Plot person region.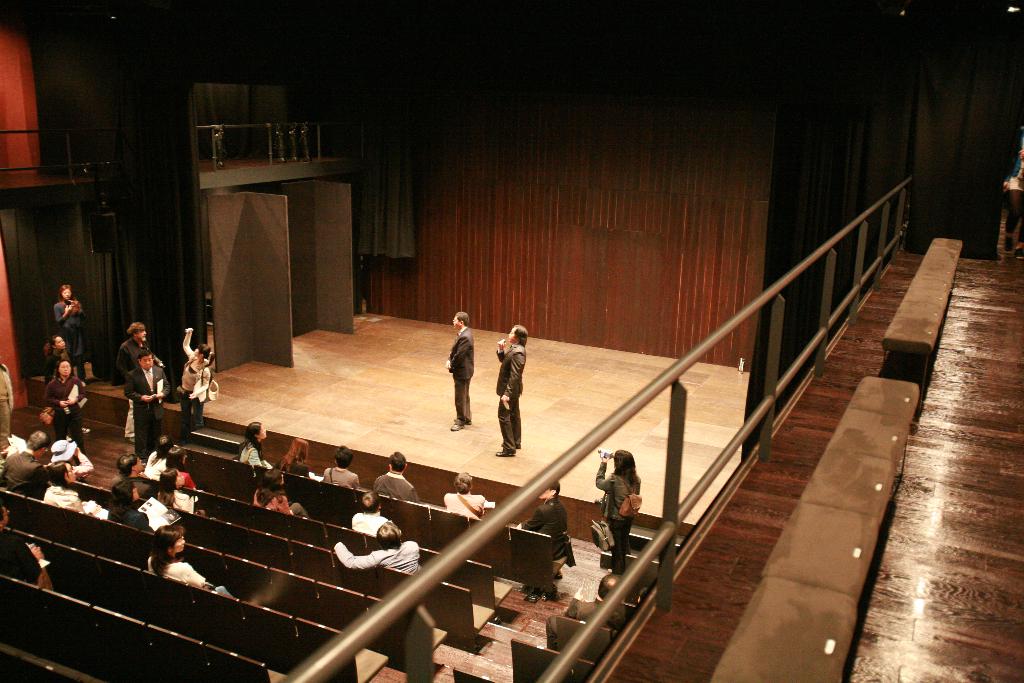
Plotted at rect(0, 498, 51, 593).
